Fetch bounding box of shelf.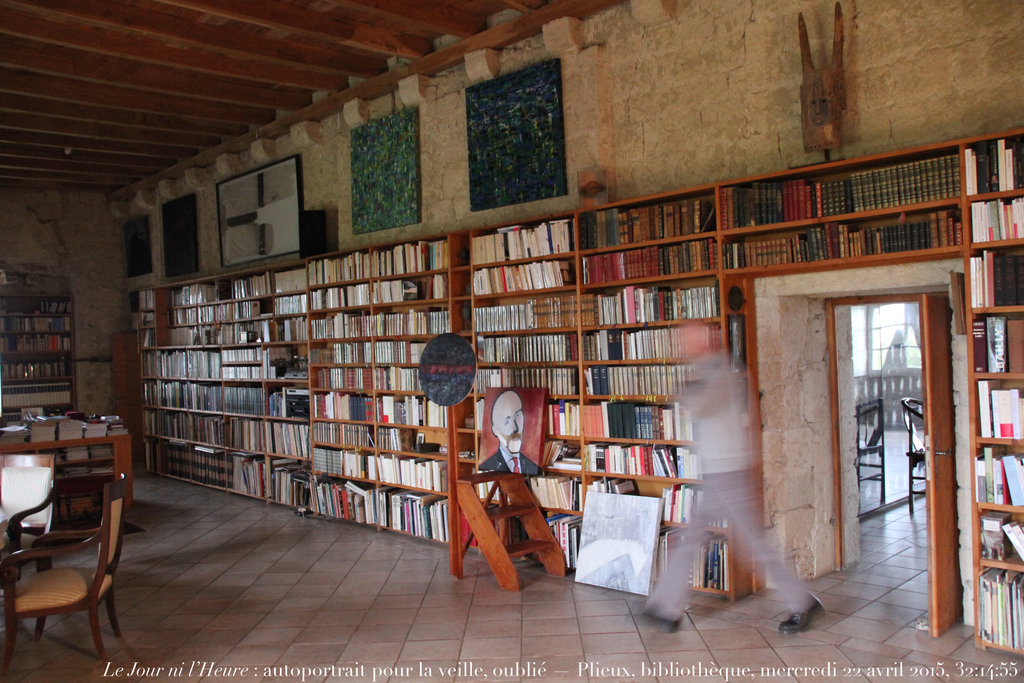
Bbox: 238:454:264:503.
